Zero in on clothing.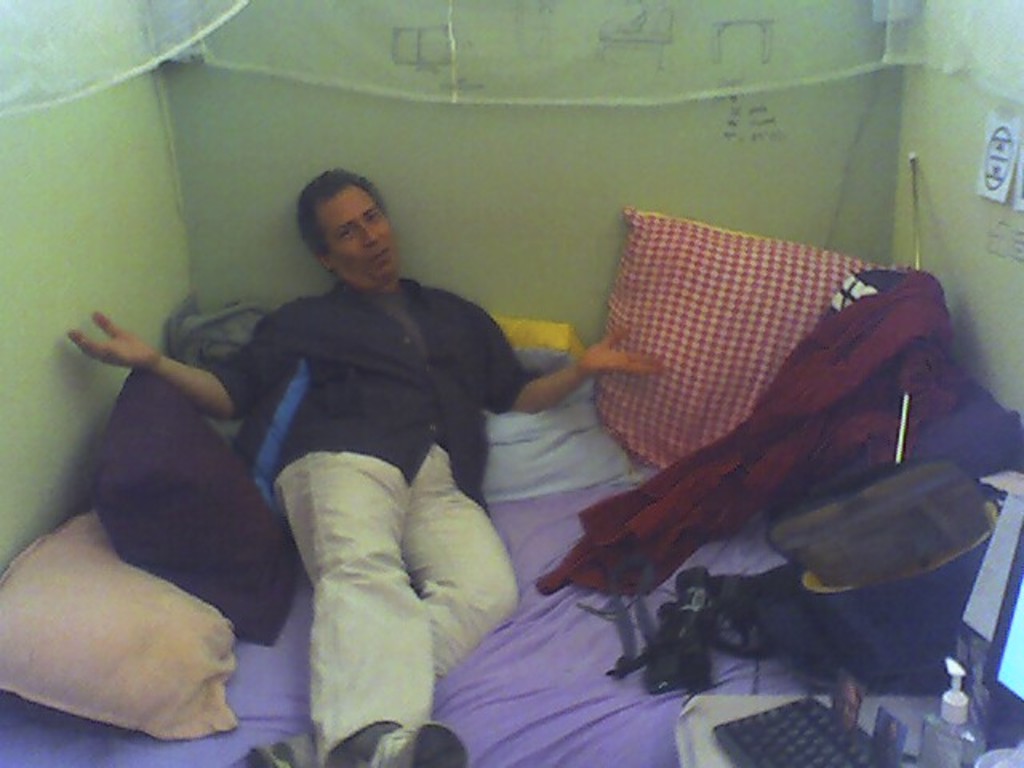
Zeroed in: 200:275:544:766.
